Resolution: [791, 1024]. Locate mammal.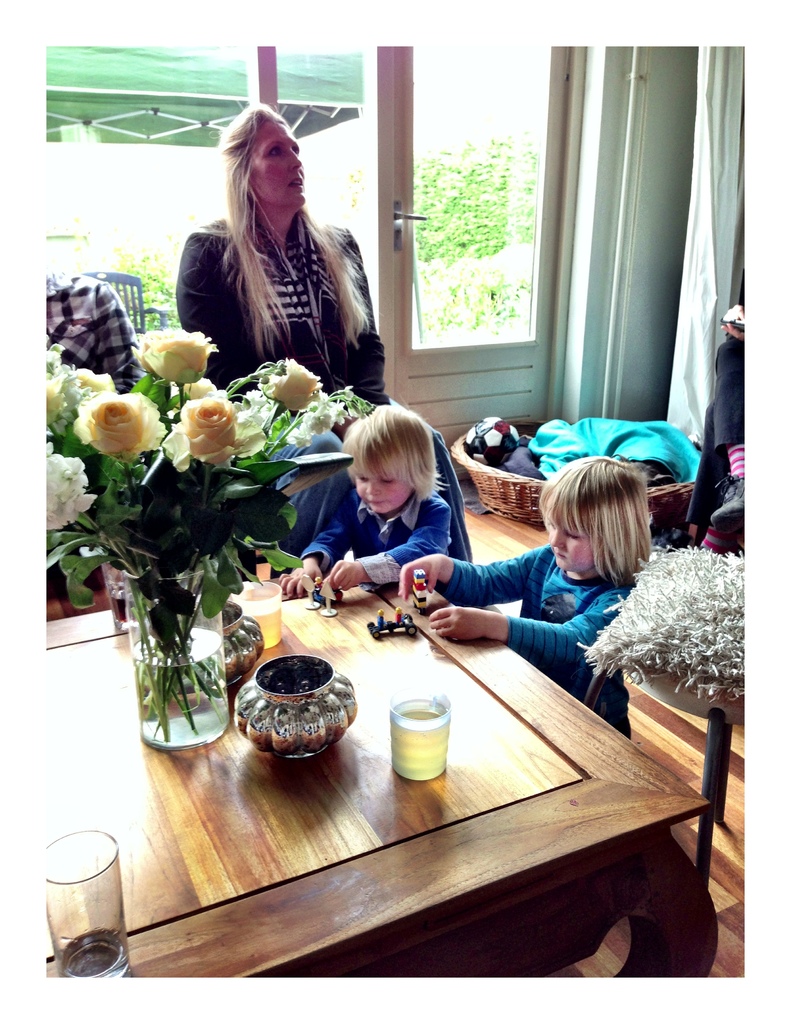
bbox=[683, 273, 747, 564].
